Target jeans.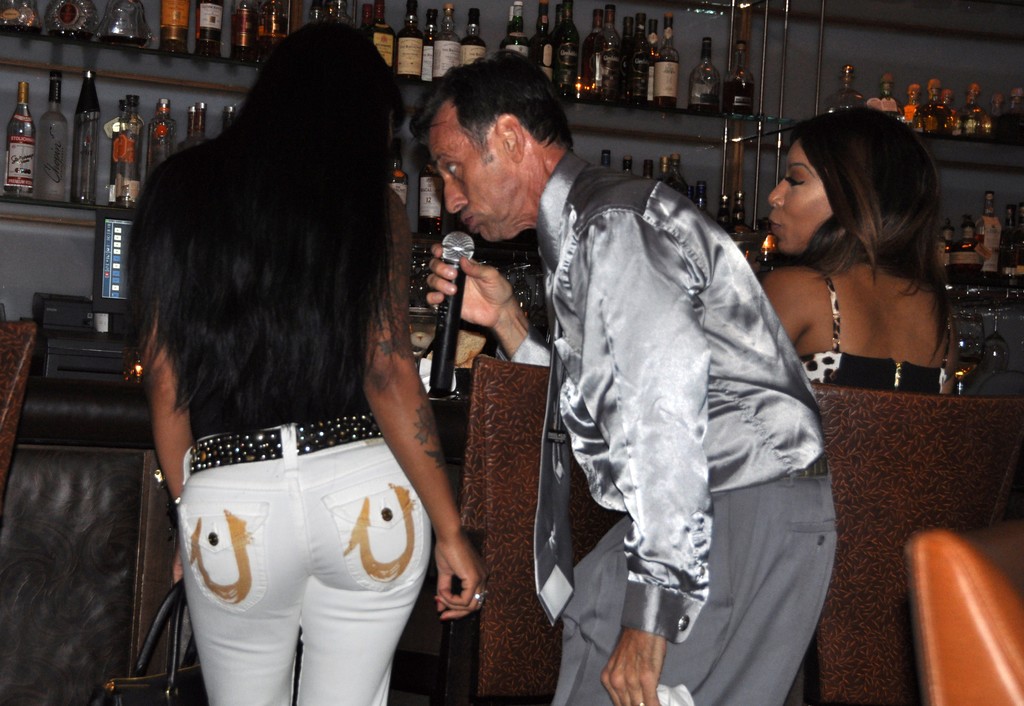
Target region: Rect(173, 418, 433, 705).
